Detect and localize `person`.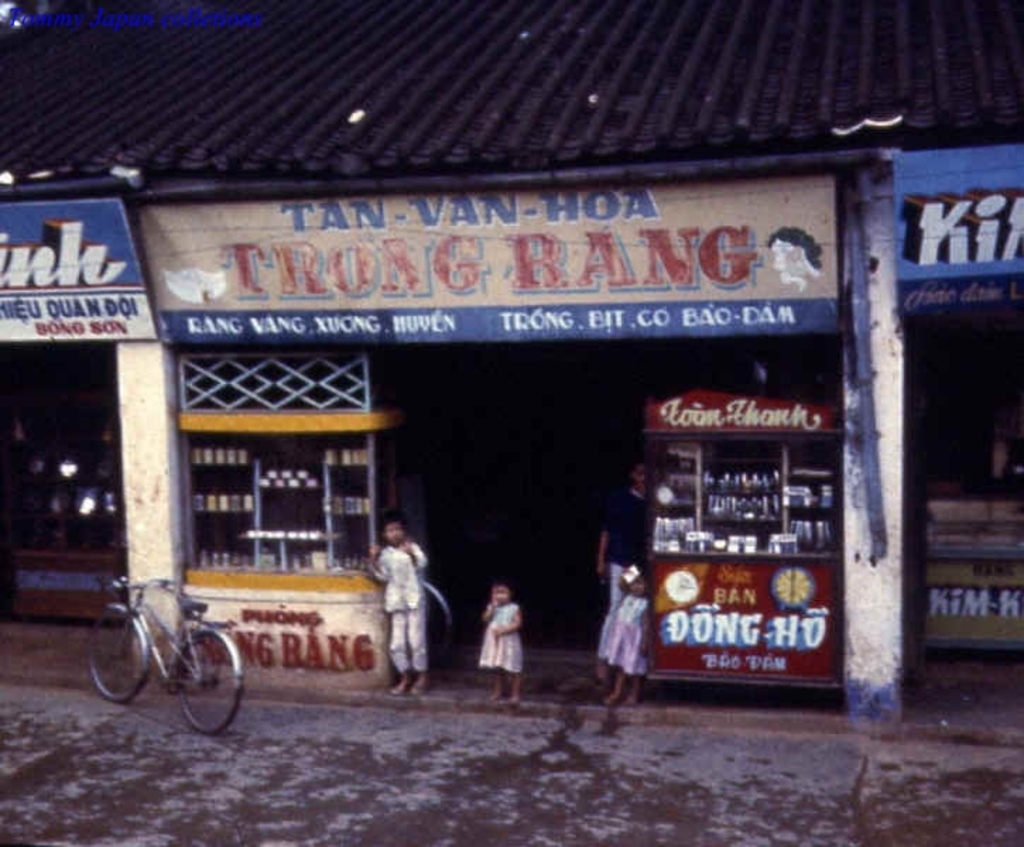
Localized at bbox=(369, 524, 434, 695).
